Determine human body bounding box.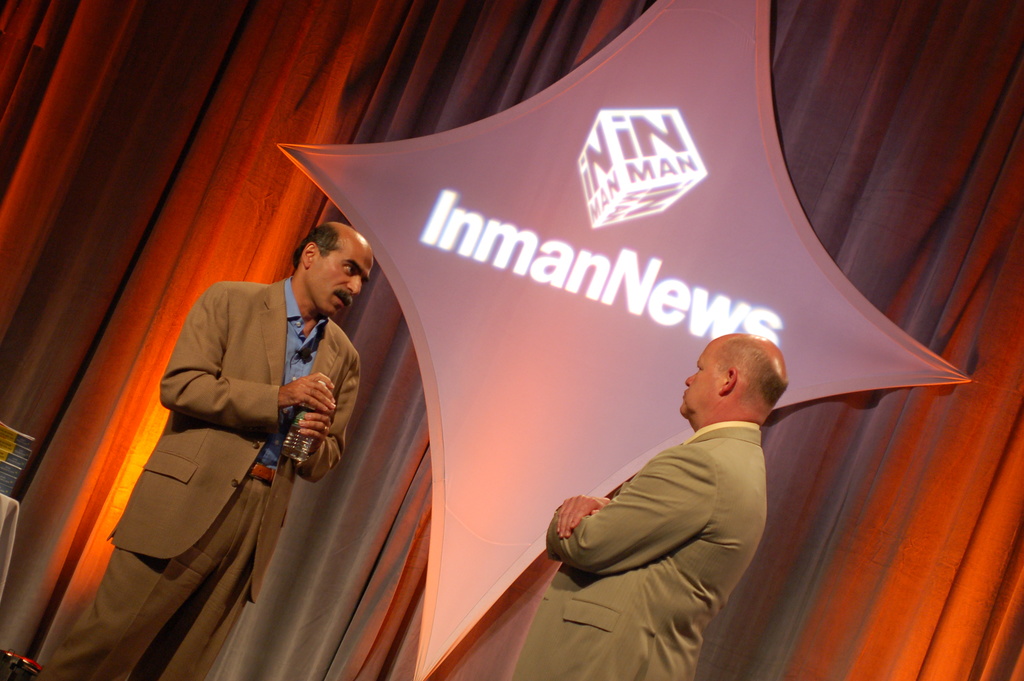
Determined: 34, 209, 374, 679.
